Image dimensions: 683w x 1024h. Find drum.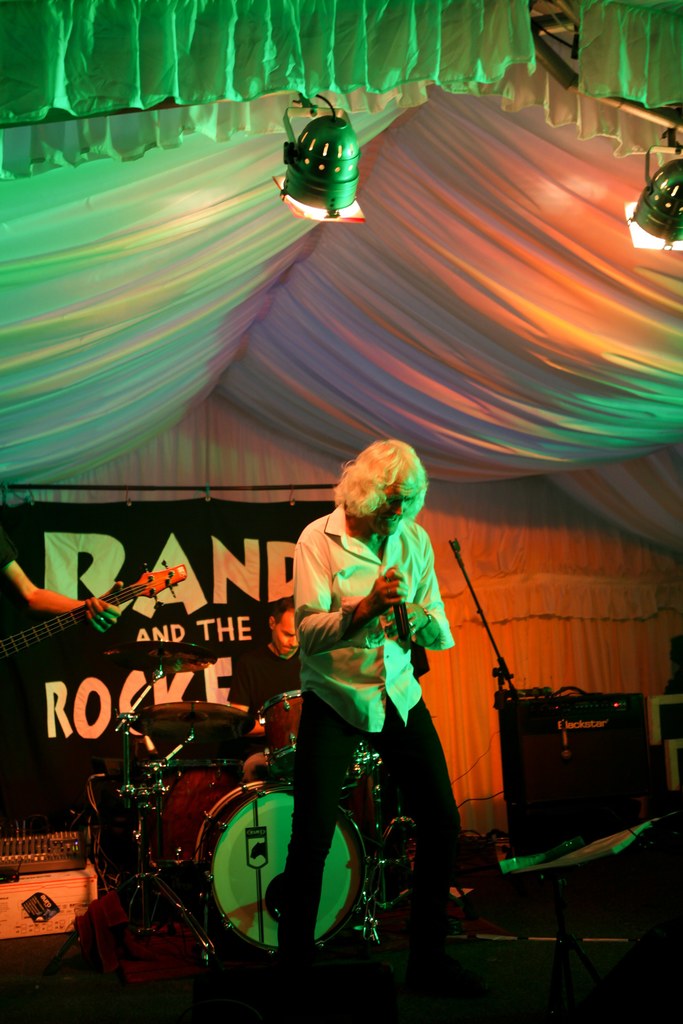
(258,687,373,803).
